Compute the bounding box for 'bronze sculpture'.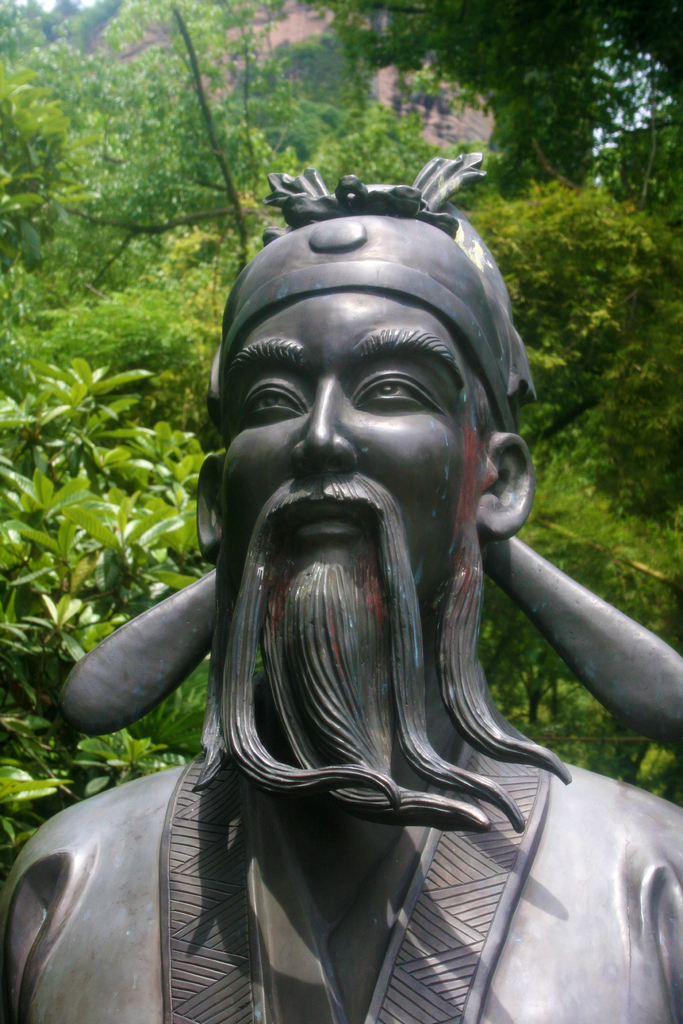
crop(53, 157, 639, 985).
